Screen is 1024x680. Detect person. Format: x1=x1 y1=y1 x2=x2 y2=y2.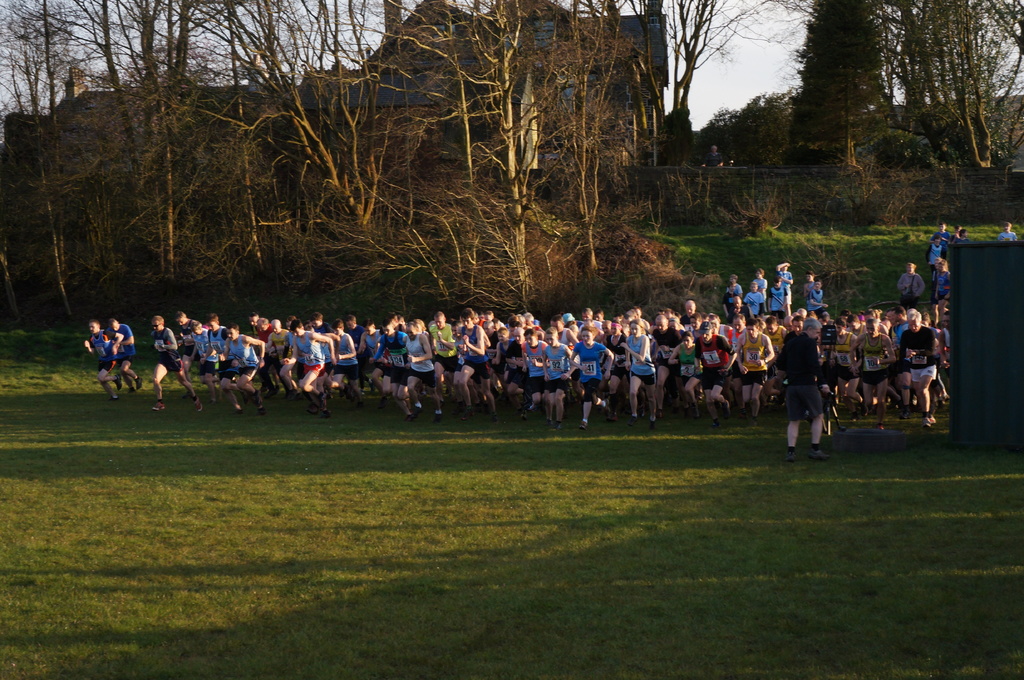
x1=722 y1=282 x2=742 y2=311.
